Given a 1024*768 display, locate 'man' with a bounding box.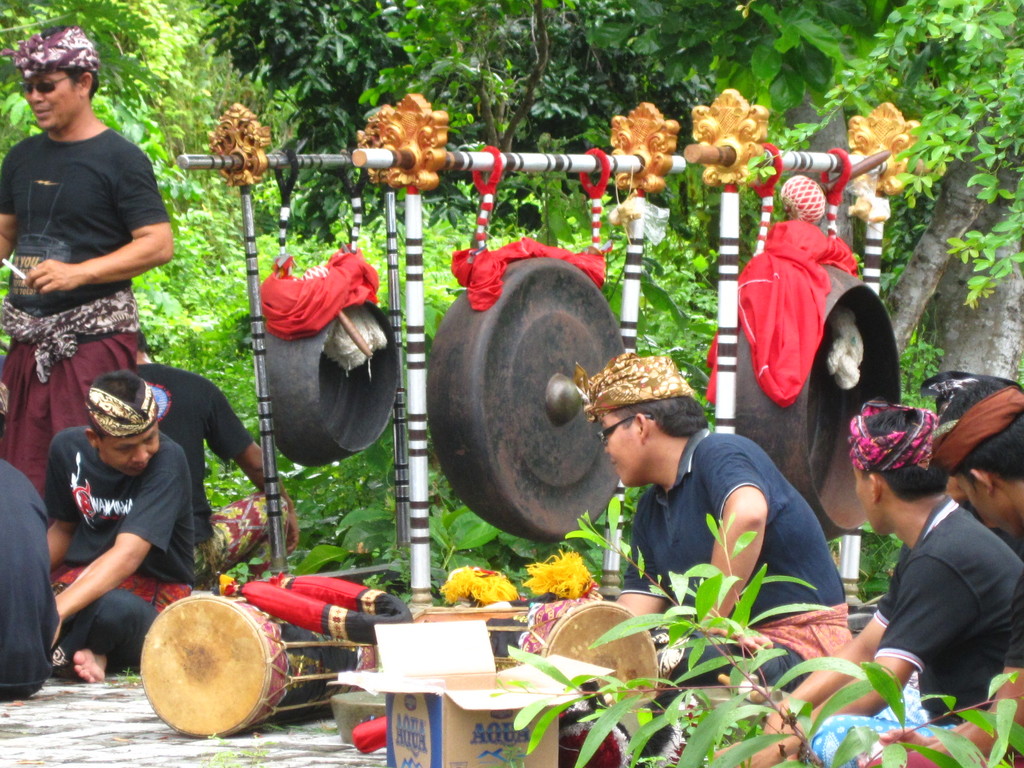
Located: [706, 404, 1023, 767].
